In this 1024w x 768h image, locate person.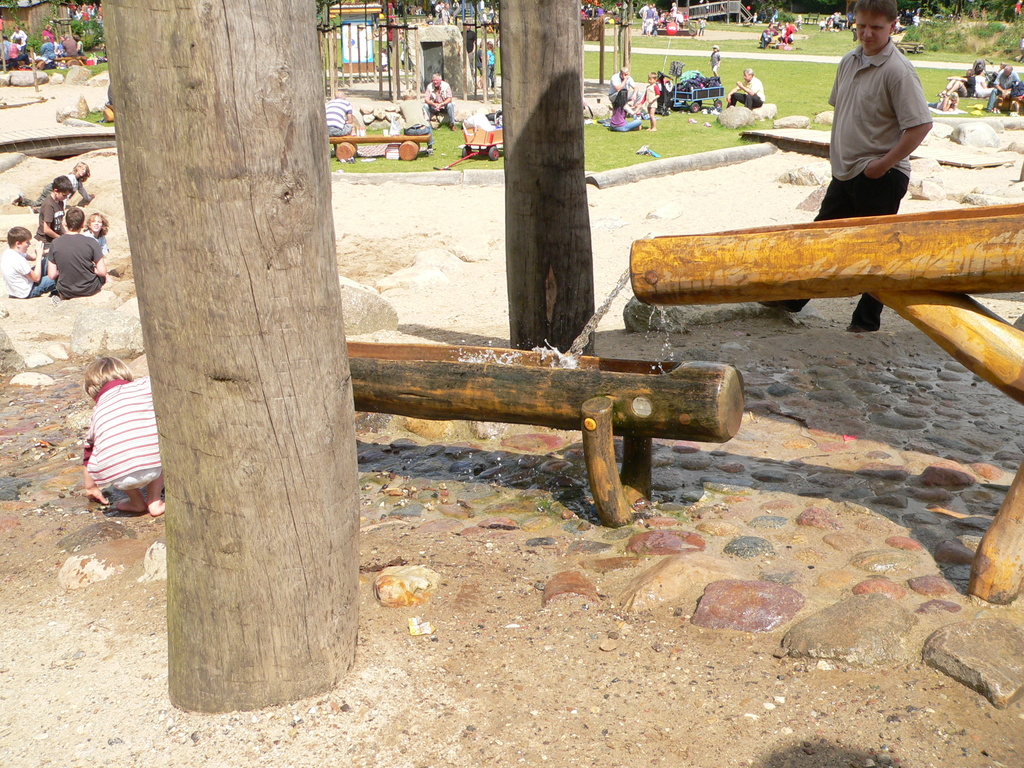
Bounding box: {"x1": 820, "y1": 18, "x2": 825, "y2": 31}.
